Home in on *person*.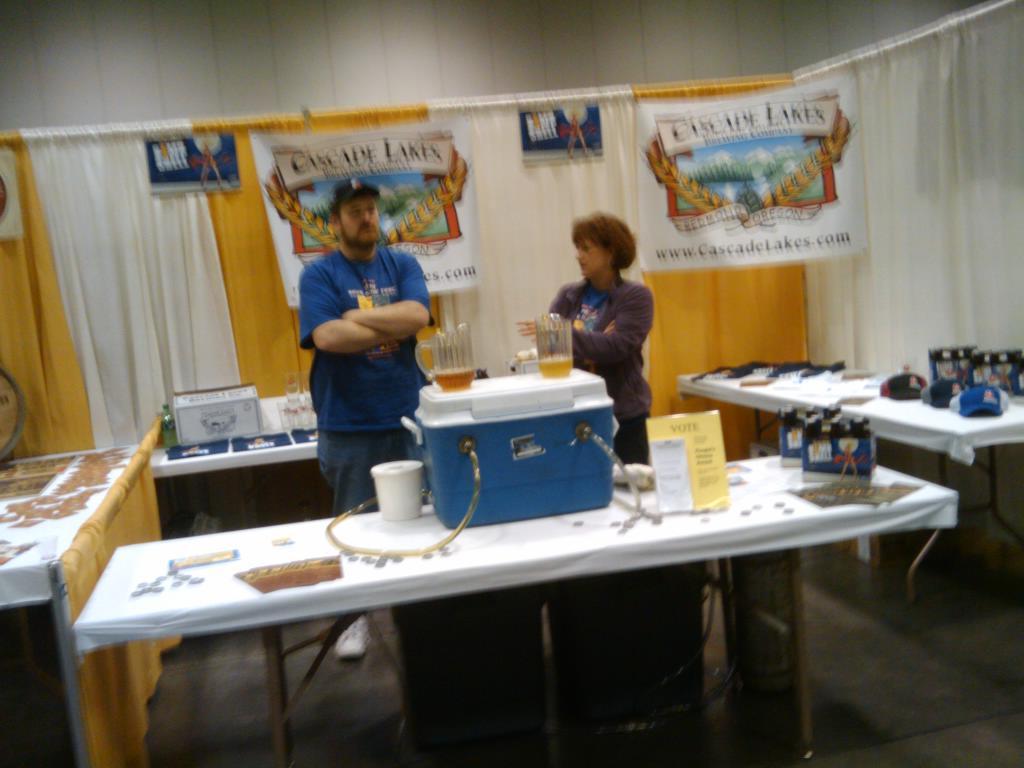
Homed in at {"x1": 516, "y1": 216, "x2": 649, "y2": 459}.
